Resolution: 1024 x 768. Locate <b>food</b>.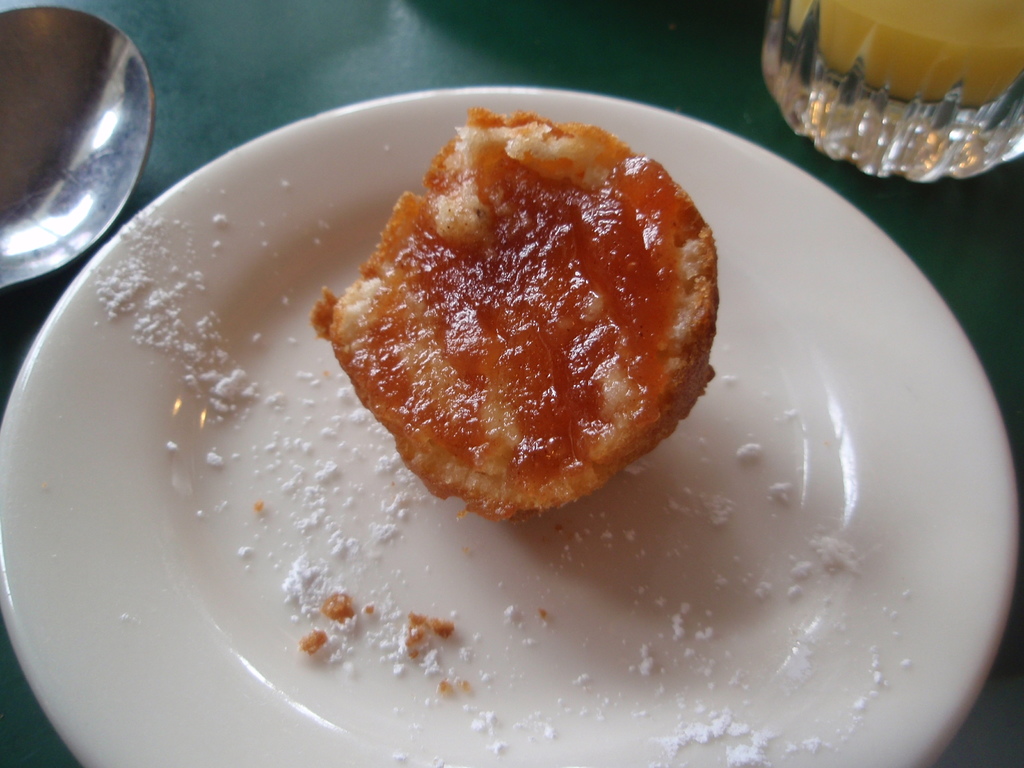
left=298, top=627, right=330, bottom=658.
